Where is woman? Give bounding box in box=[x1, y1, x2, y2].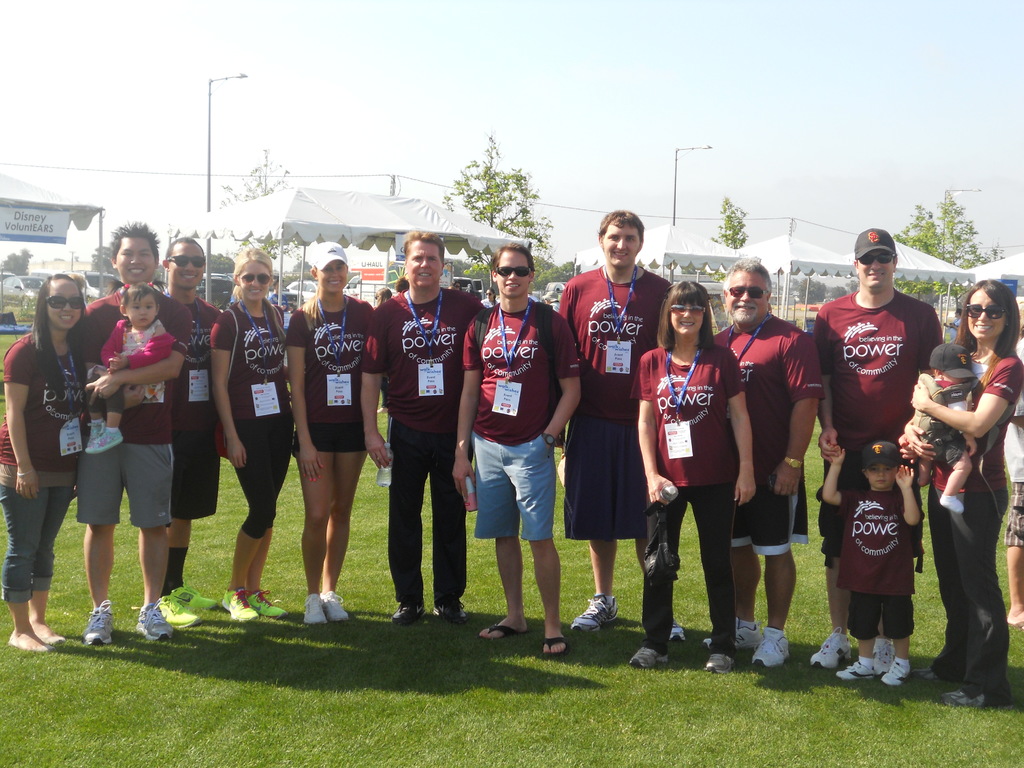
box=[209, 244, 298, 625].
